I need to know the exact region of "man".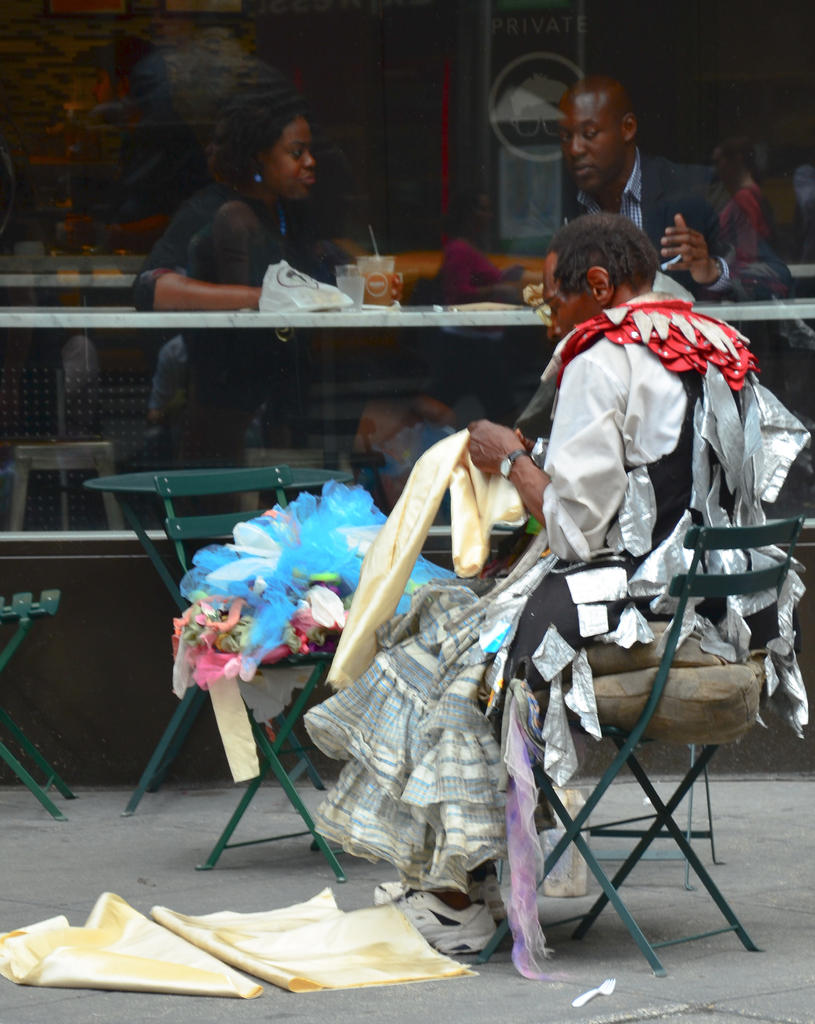
Region: region(514, 63, 775, 308).
